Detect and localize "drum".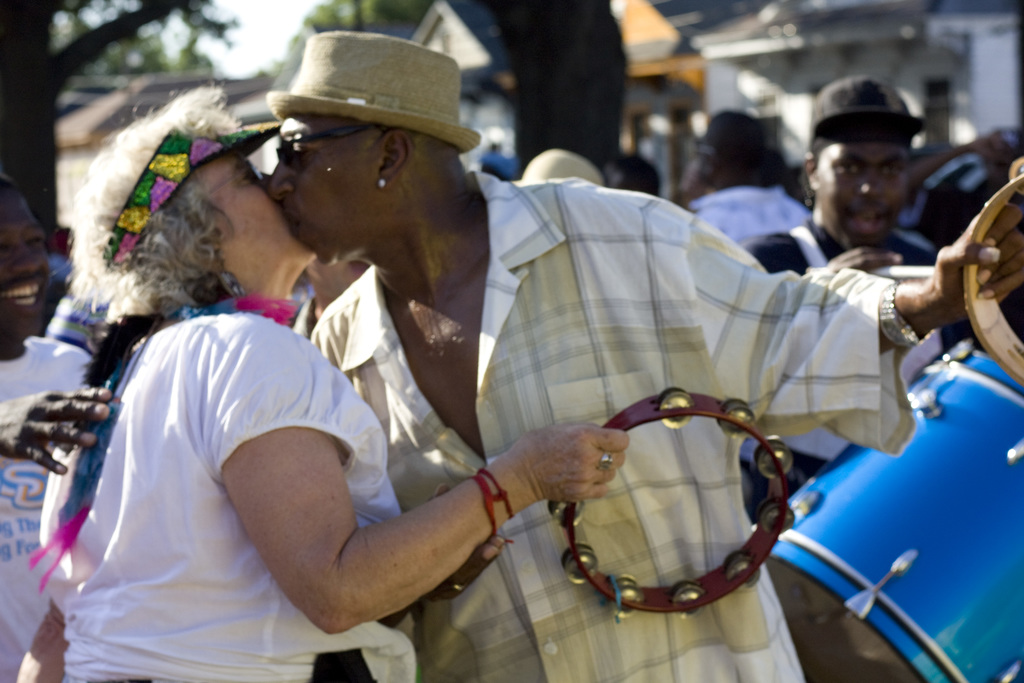
Localized at (x1=755, y1=336, x2=1023, y2=682).
